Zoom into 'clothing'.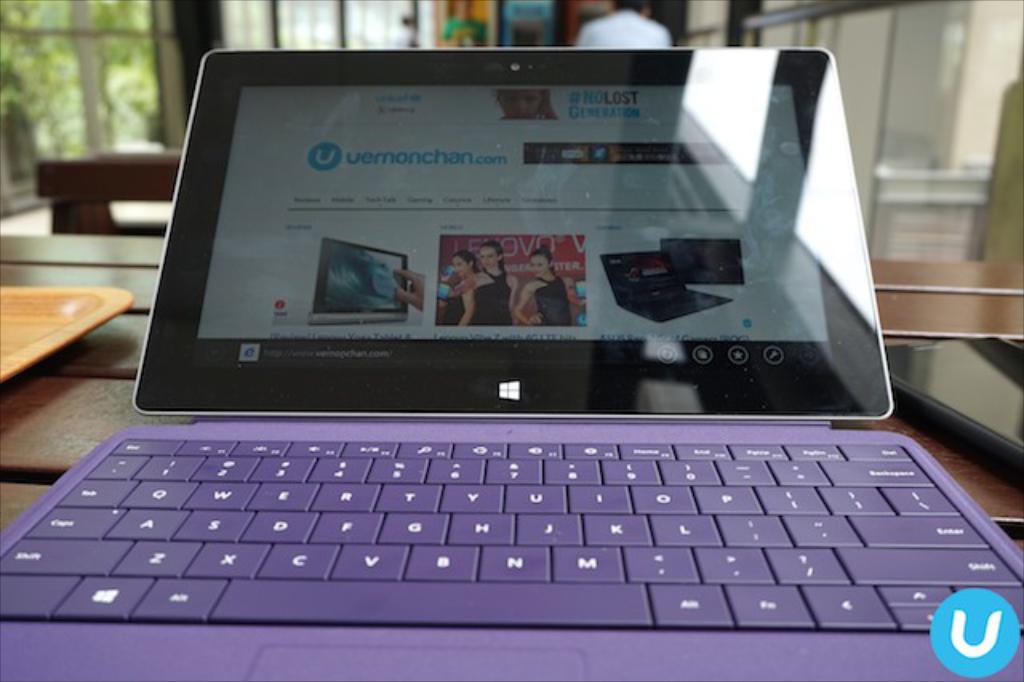
Zoom target: bbox=[574, 10, 678, 50].
